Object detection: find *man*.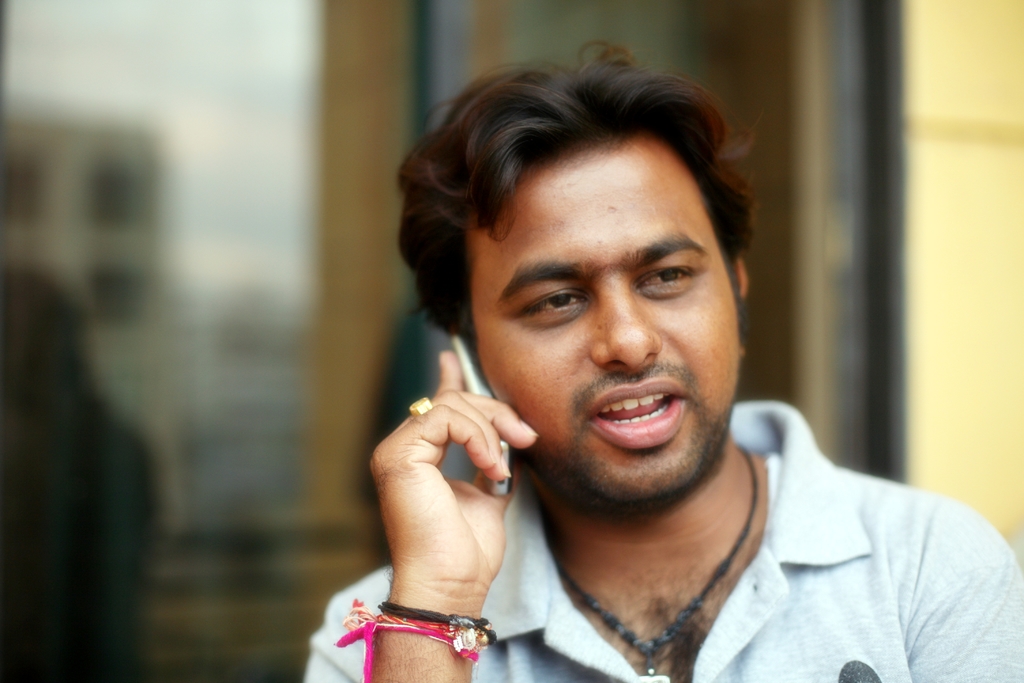
l=294, t=34, r=1023, b=682.
